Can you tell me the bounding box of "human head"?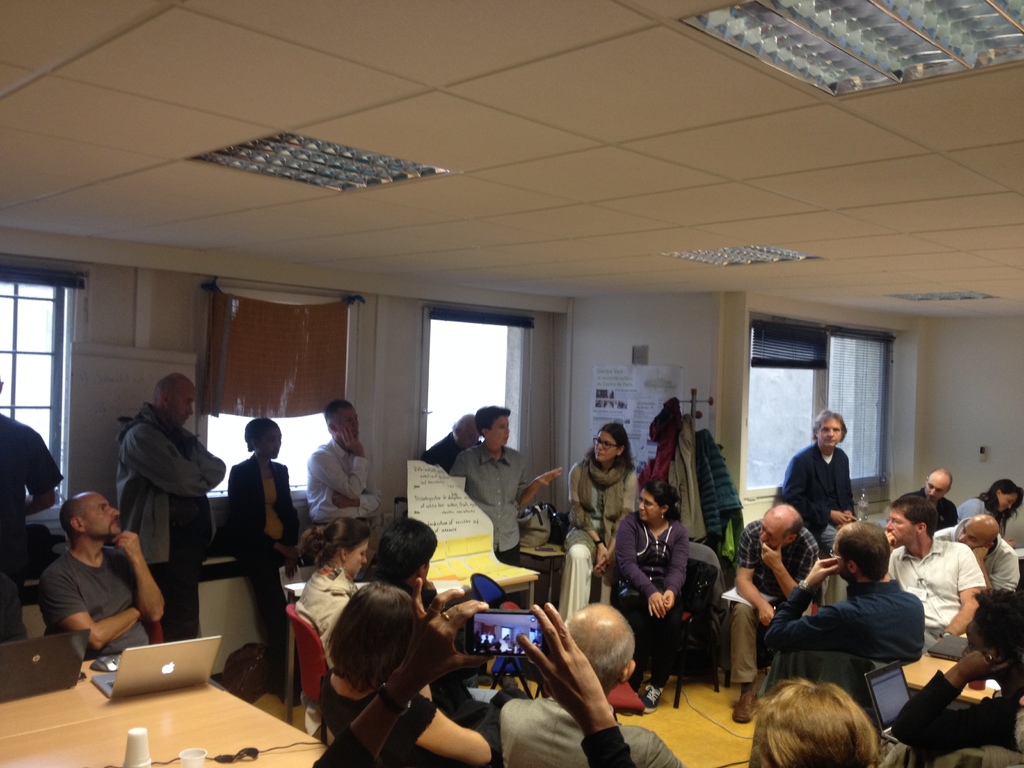
(298,515,371,582).
